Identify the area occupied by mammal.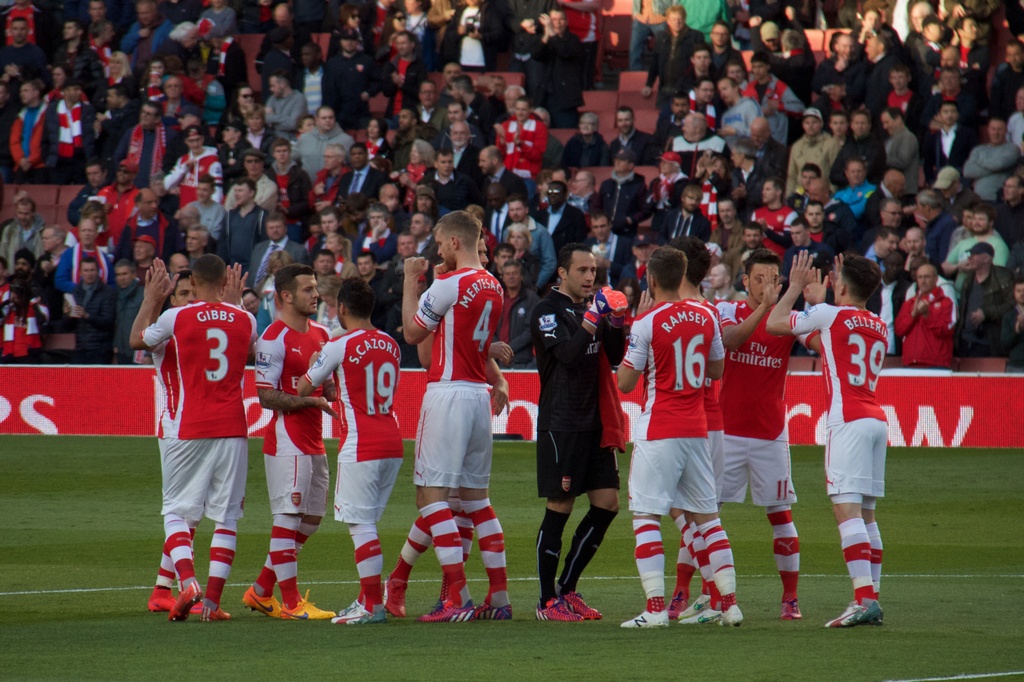
Area: rect(372, 236, 513, 624).
